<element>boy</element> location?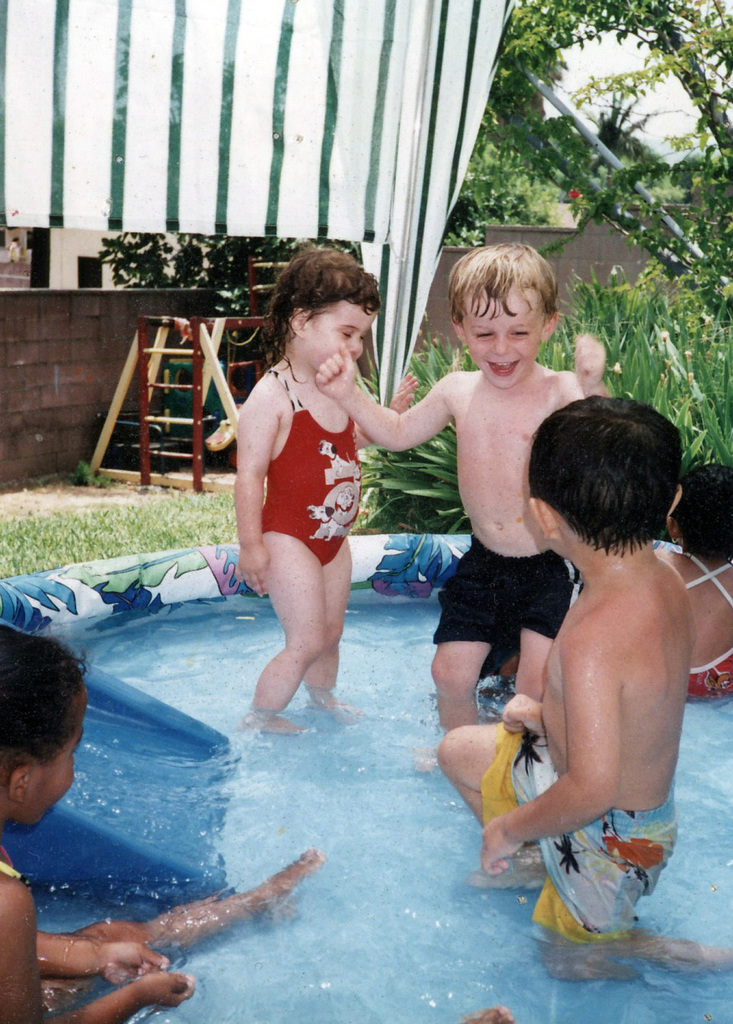
bbox=(367, 248, 617, 746)
